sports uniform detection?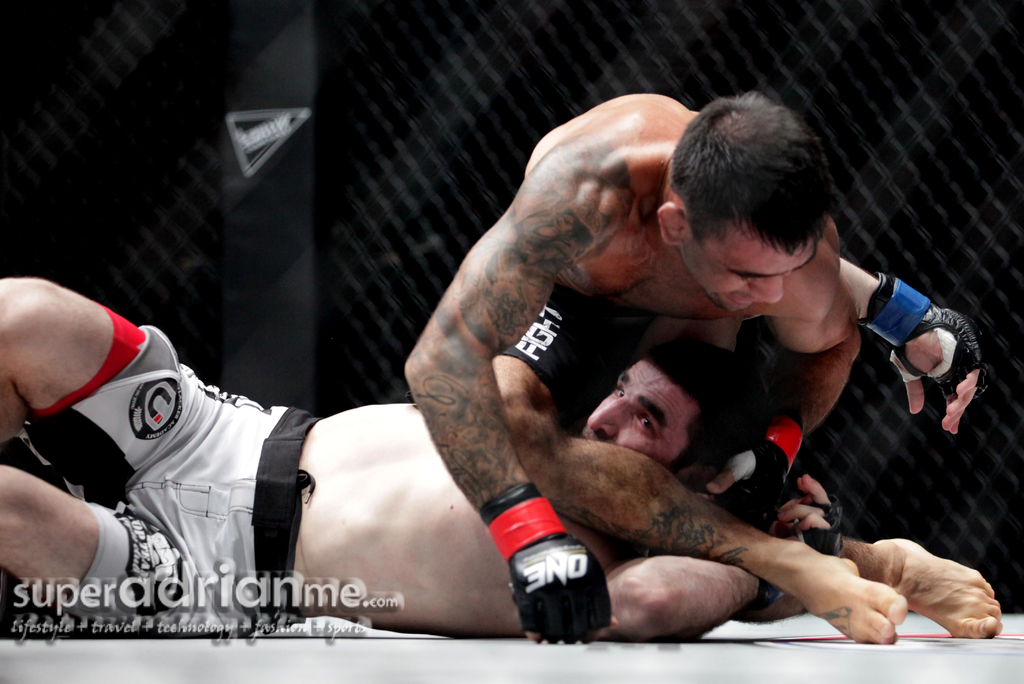
pyautogui.locateOnScreen(21, 292, 321, 639)
